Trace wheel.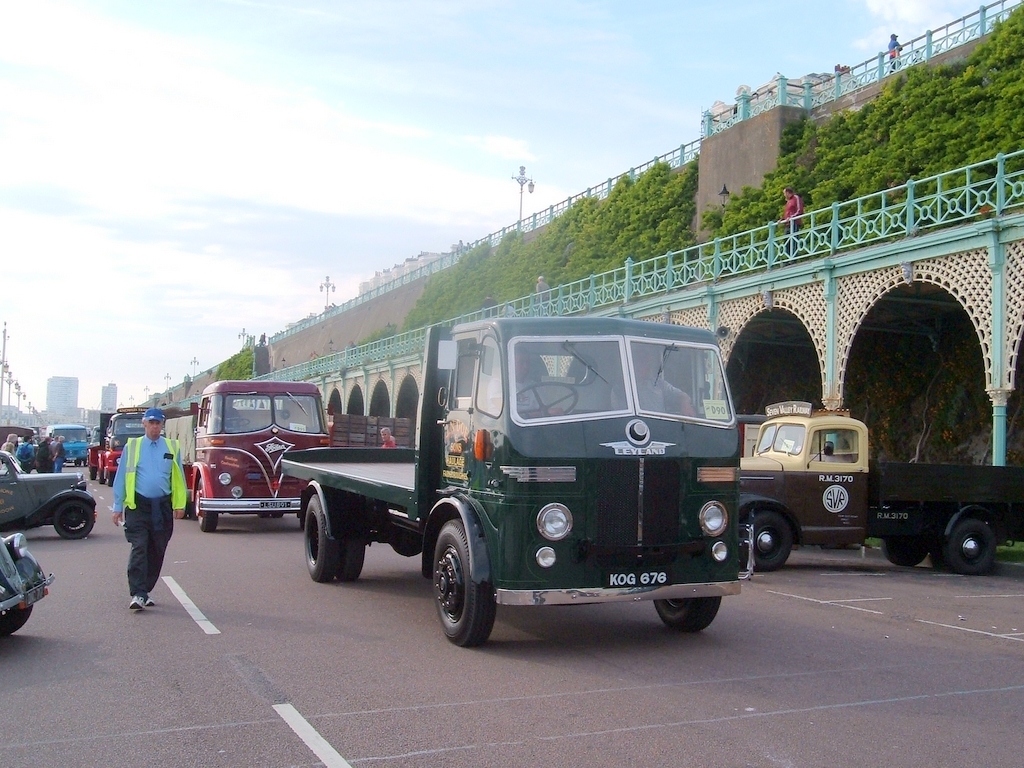
Traced to region(303, 492, 338, 587).
